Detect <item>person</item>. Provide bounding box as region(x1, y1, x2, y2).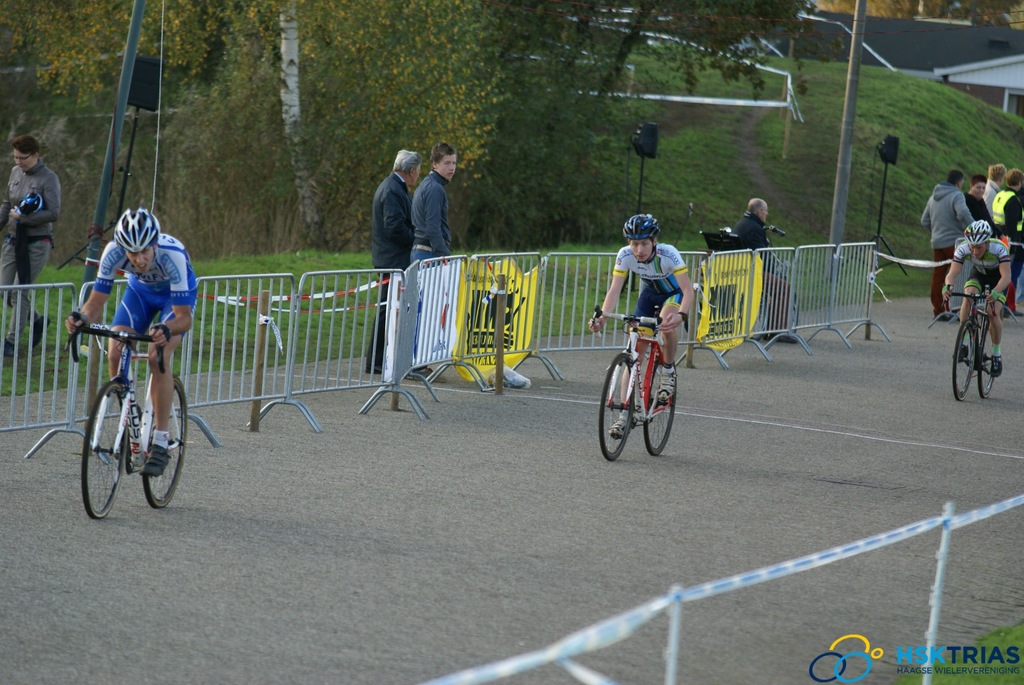
region(413, 143, 456, 378).
